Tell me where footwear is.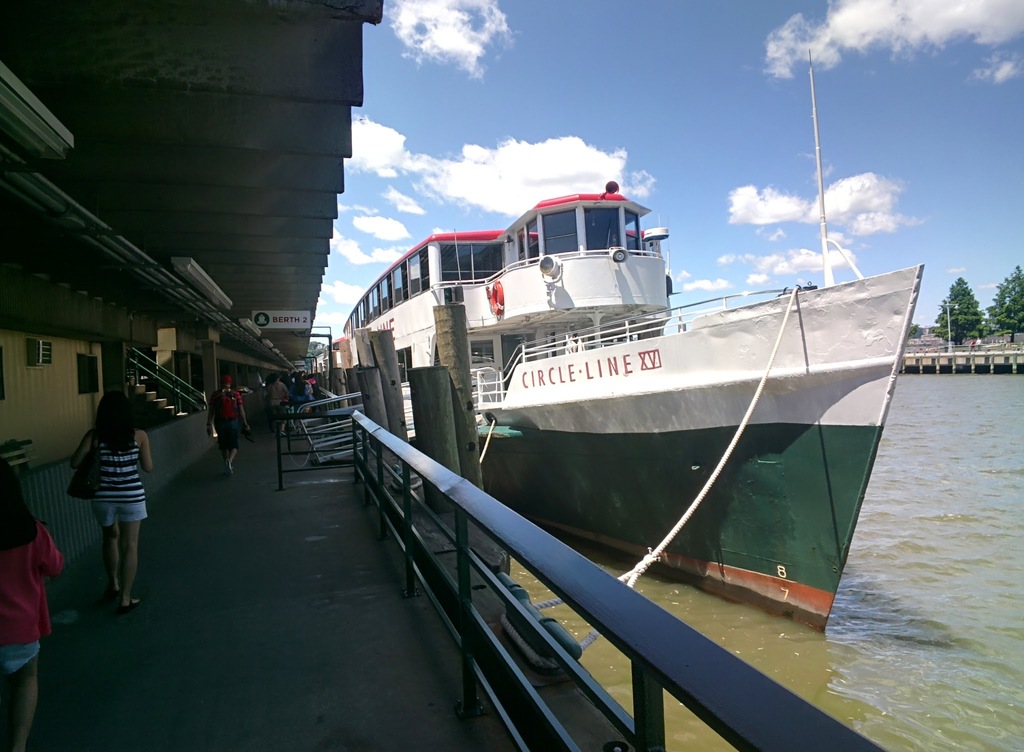
footwear is at {"x1": 223, "y1": 460, "x2": 236, "y2": 481}.
